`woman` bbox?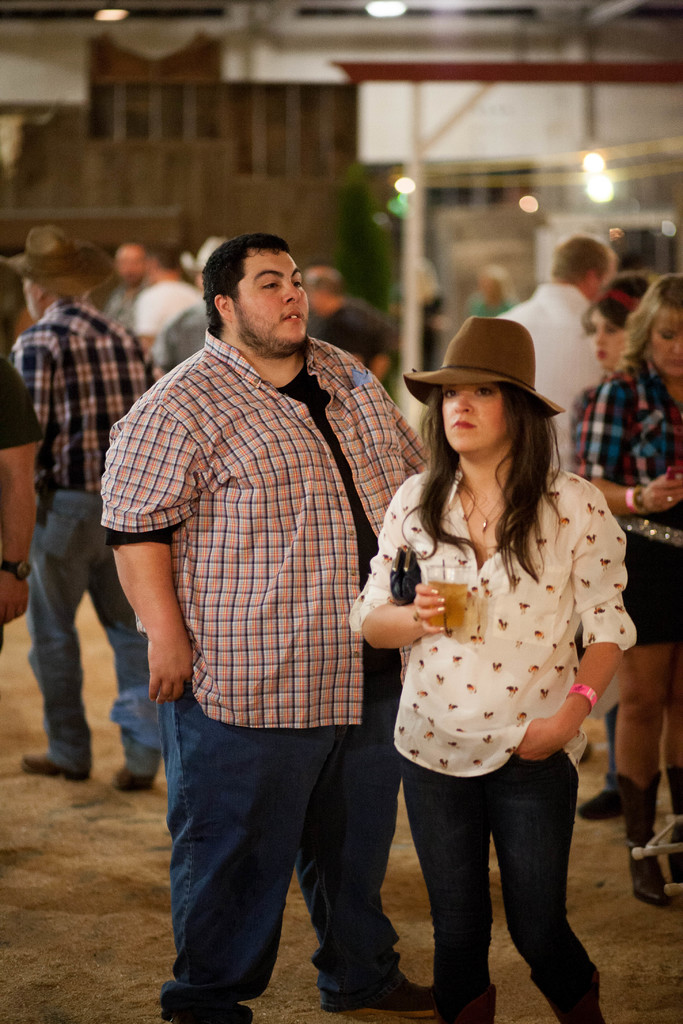
bbox=[566, 266, 657, 841]
